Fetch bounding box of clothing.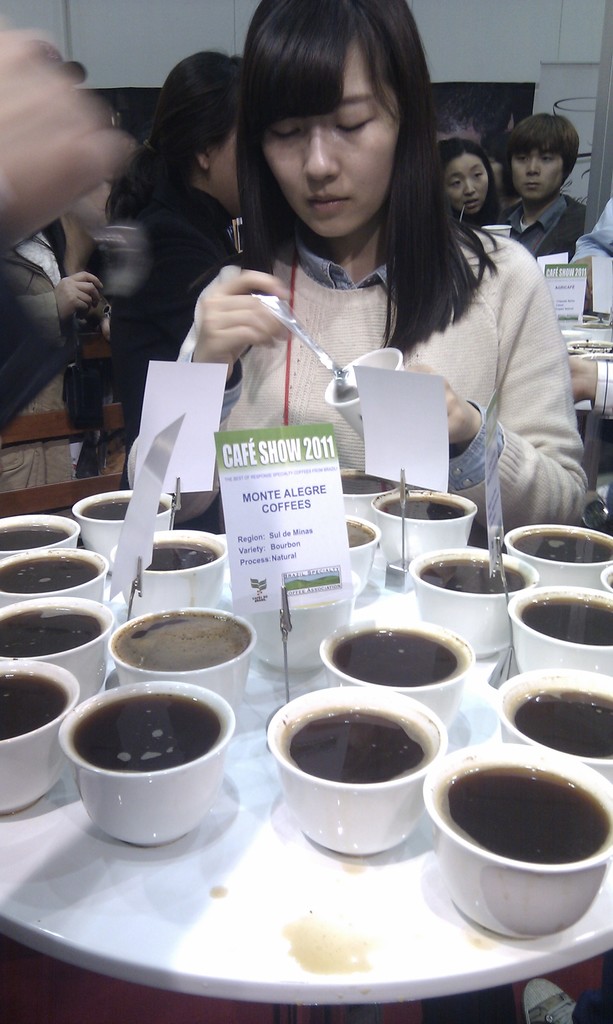
Bbox: box=[154, 204, 598, 543].
